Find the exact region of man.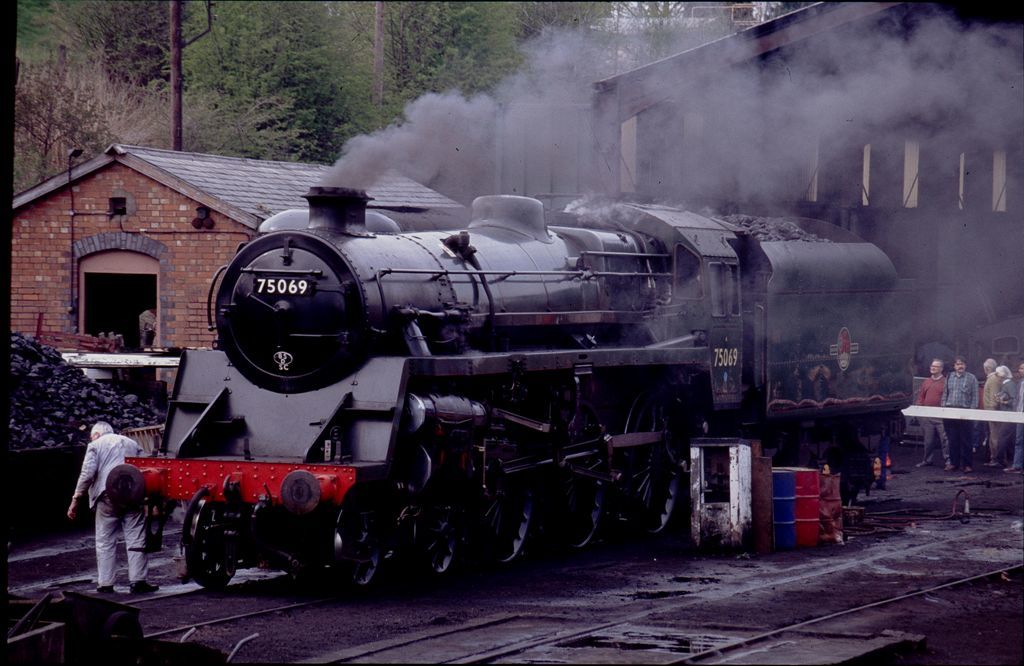
Exact region: <bbox>995, 365, 1016, 463</bbox>.
